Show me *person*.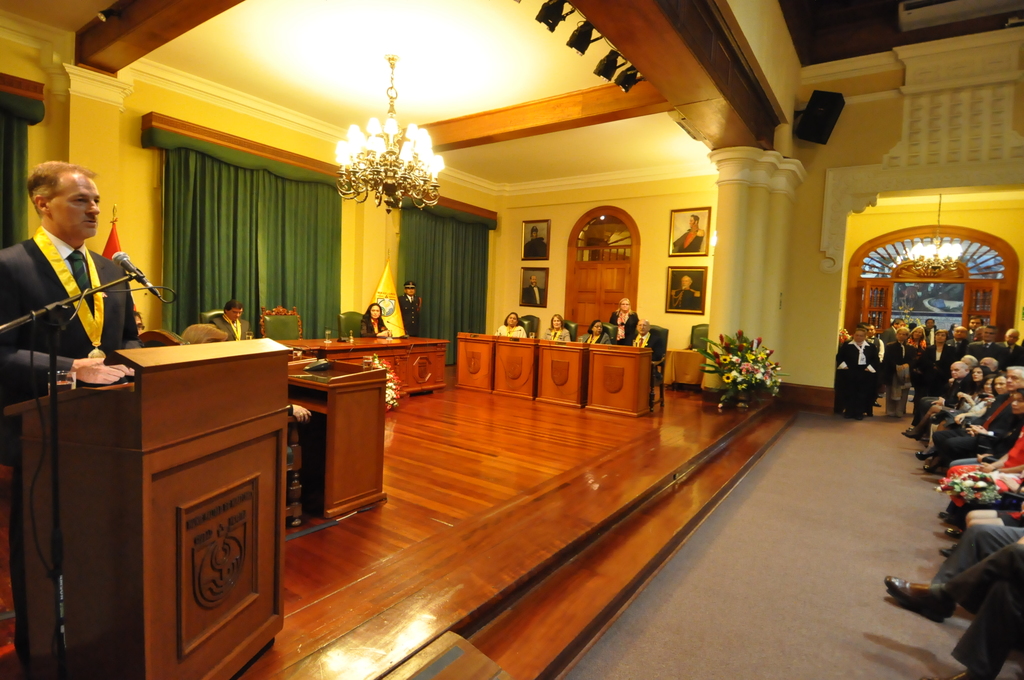
*person* is here: [x1=836, y1=326, x2=880, y2=421].
